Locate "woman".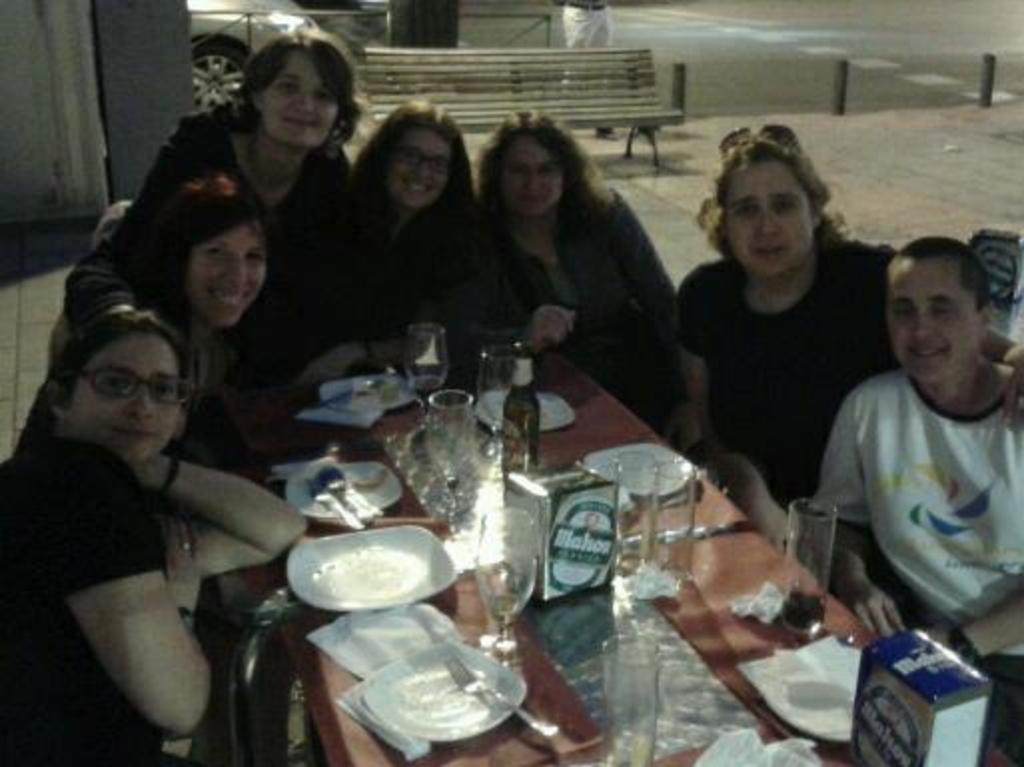
Bounding box: region(0, 308, 305, 765).
